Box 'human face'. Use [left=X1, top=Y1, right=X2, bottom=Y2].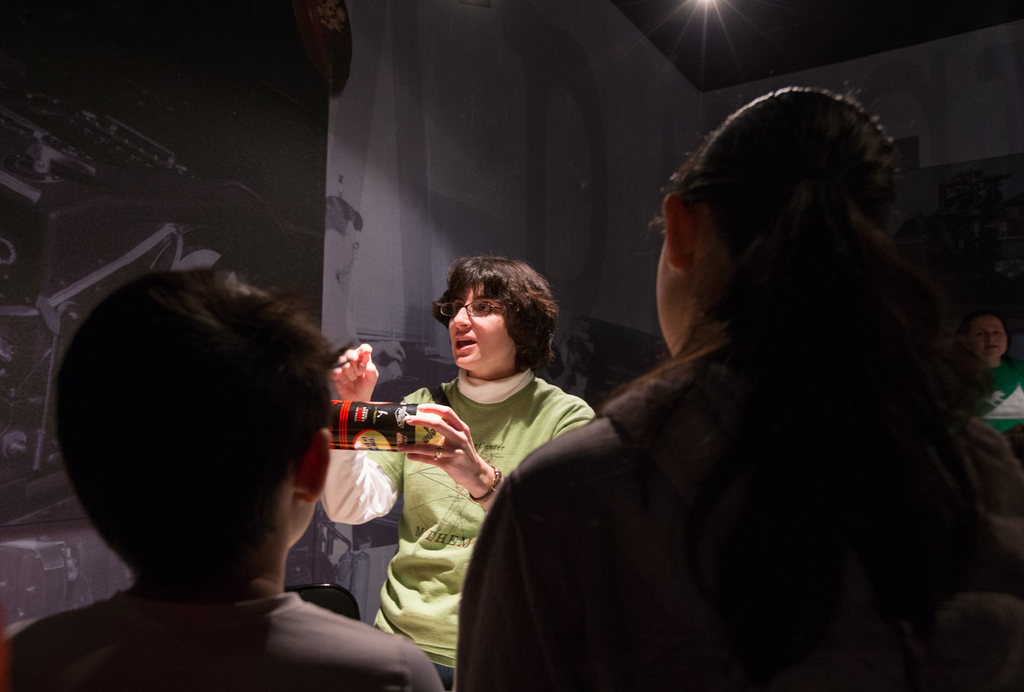
[left=974, top=313, right=1005, bottom=358].
